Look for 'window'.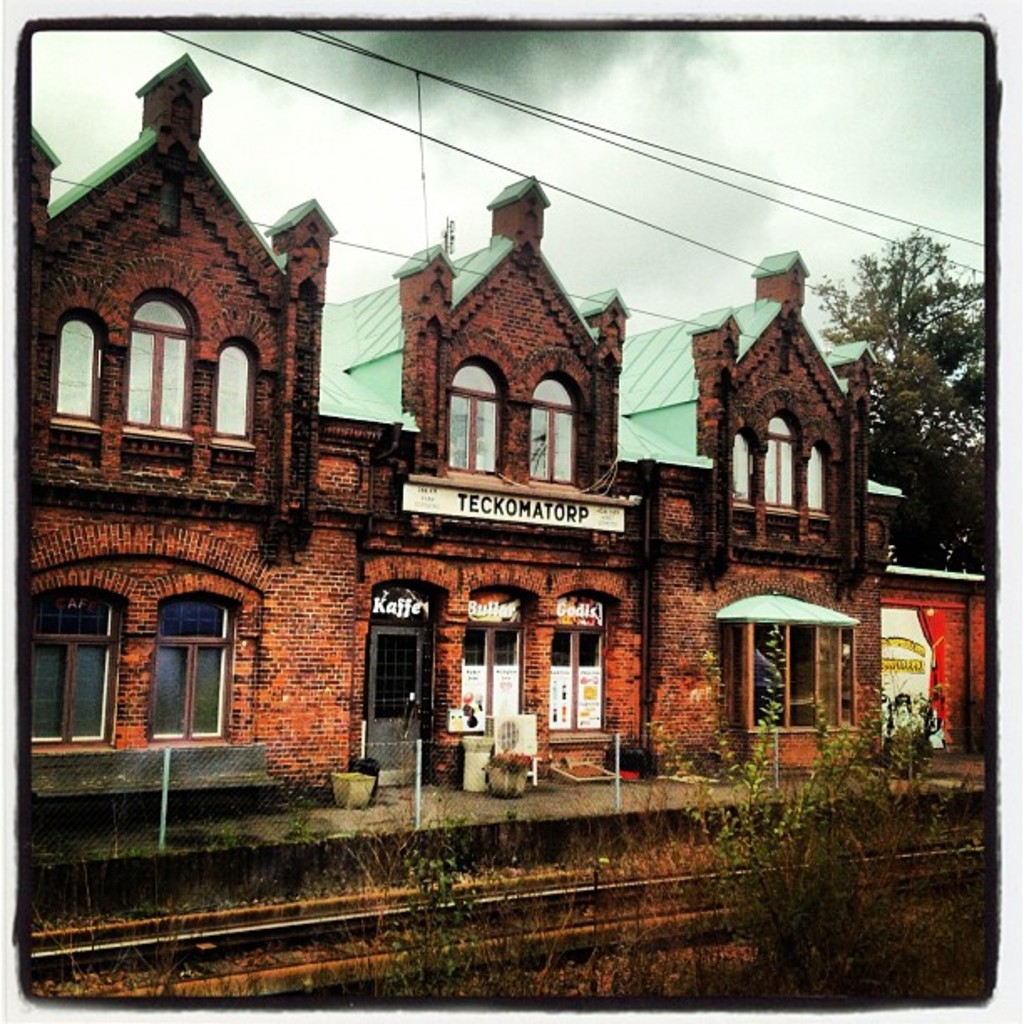
Found: {"x1": 218, "y1": 346, "x2": 256, "y2": 448}.
